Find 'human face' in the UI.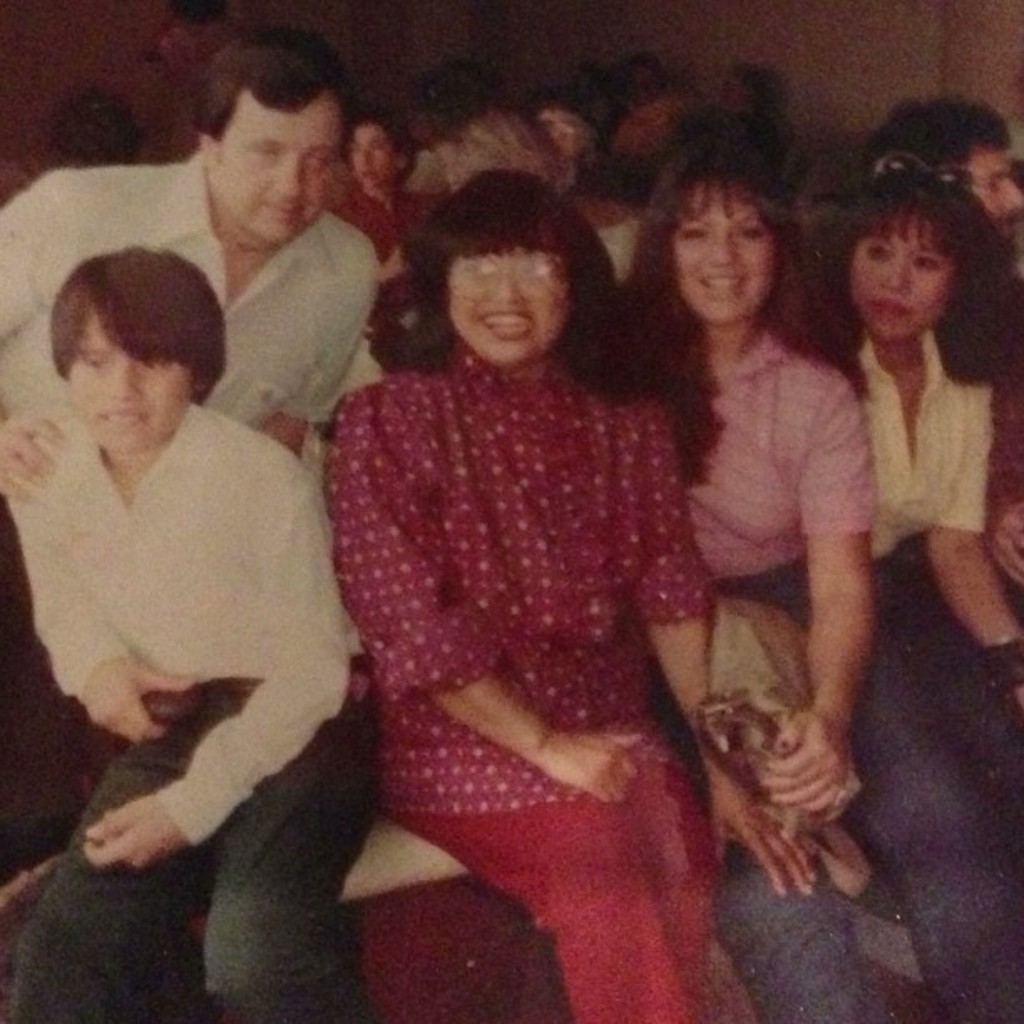
UI element at Rect(448, 244, 574, 365).
